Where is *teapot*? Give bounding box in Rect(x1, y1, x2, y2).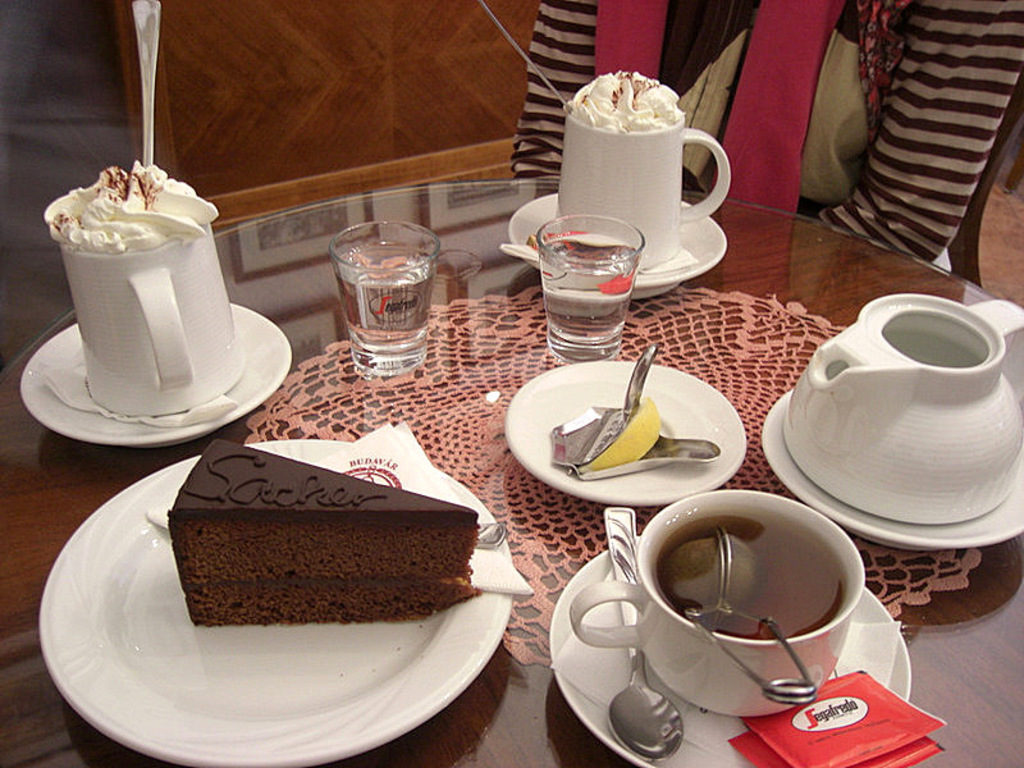
Rect(787, 294, 1023, 529).
